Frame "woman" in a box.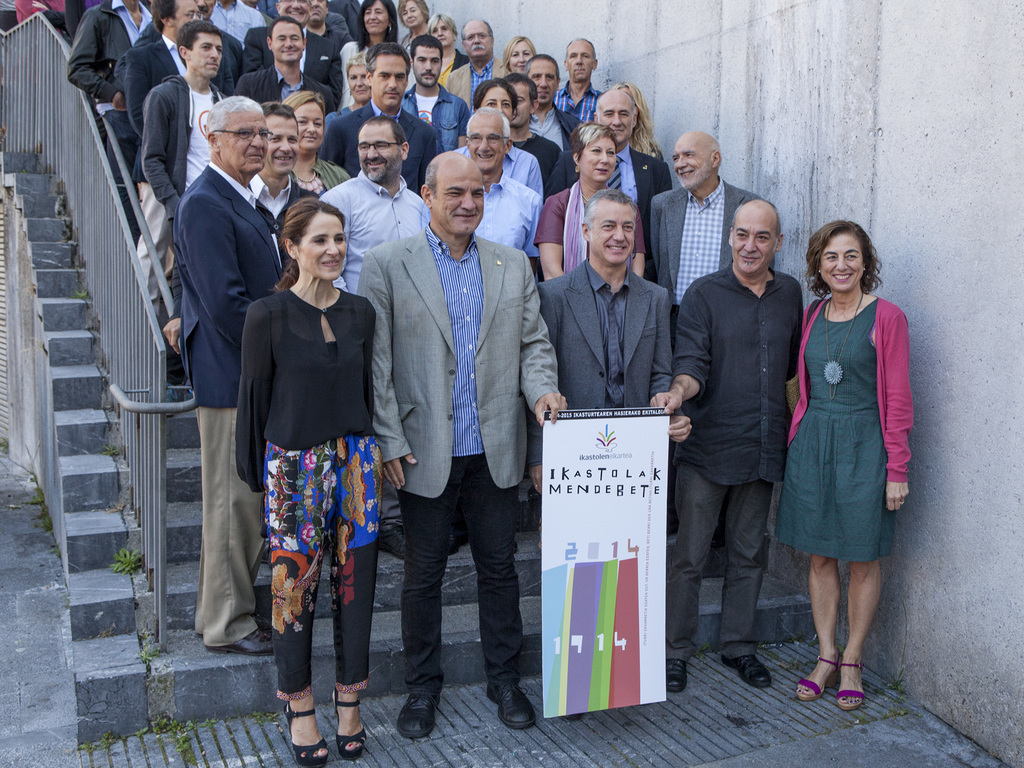
<bbox>426, 8, 477, 83</bbox>.
